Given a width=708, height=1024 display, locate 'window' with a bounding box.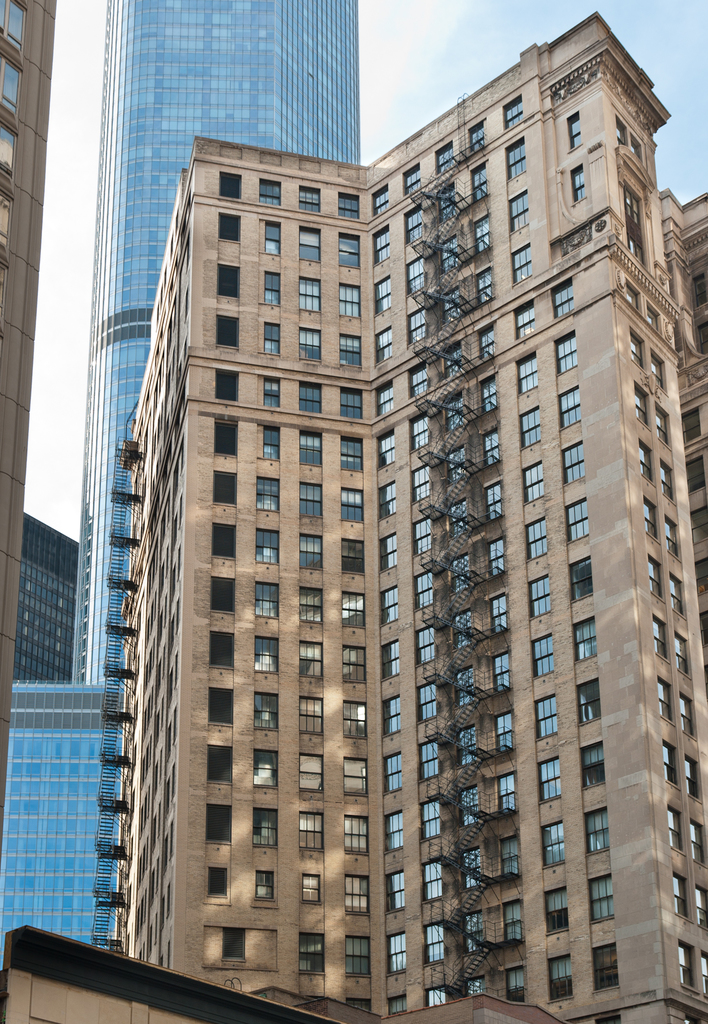
Located: bbox(675, 936, 695, 987).
